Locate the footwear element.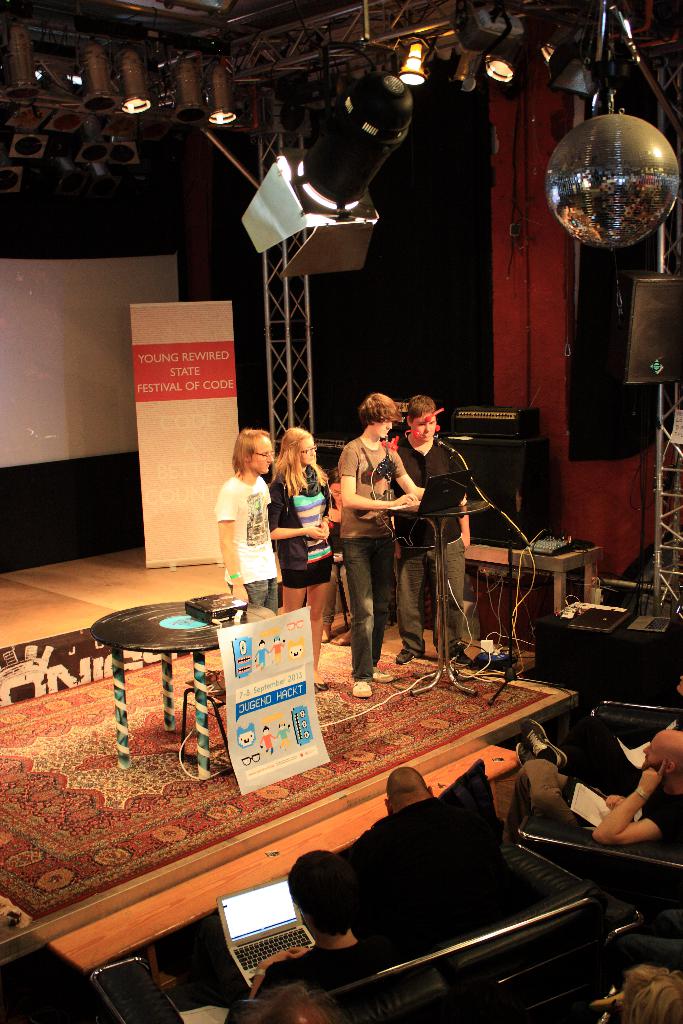
Element bbox: (left=371, top=671, right=394, bottom=685).
